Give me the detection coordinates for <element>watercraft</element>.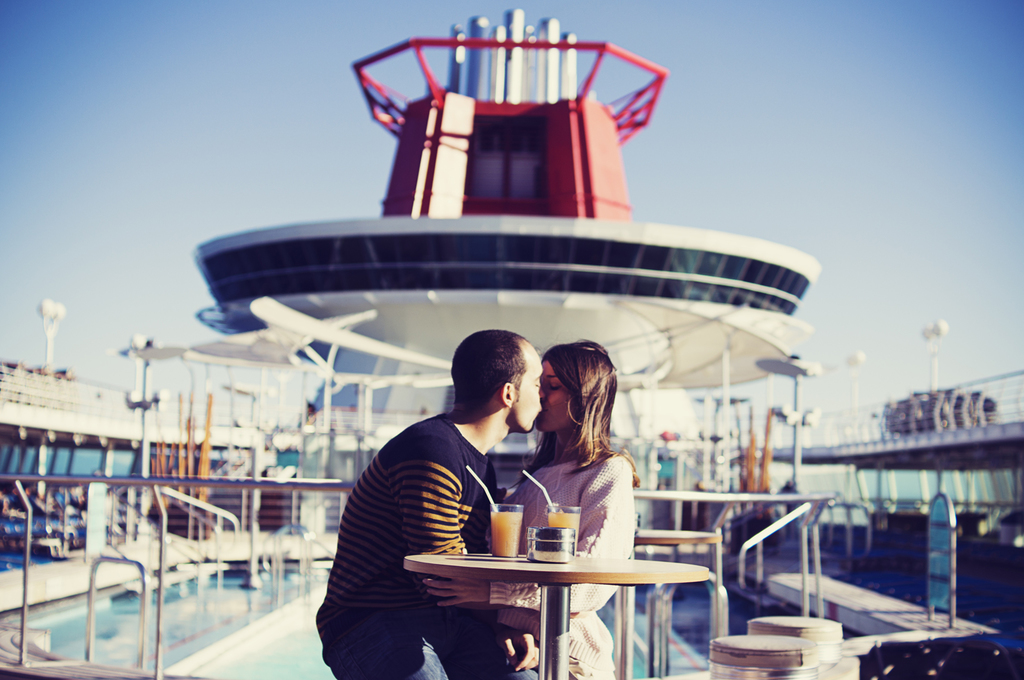
Rect(1, 13, 1023, 678).
